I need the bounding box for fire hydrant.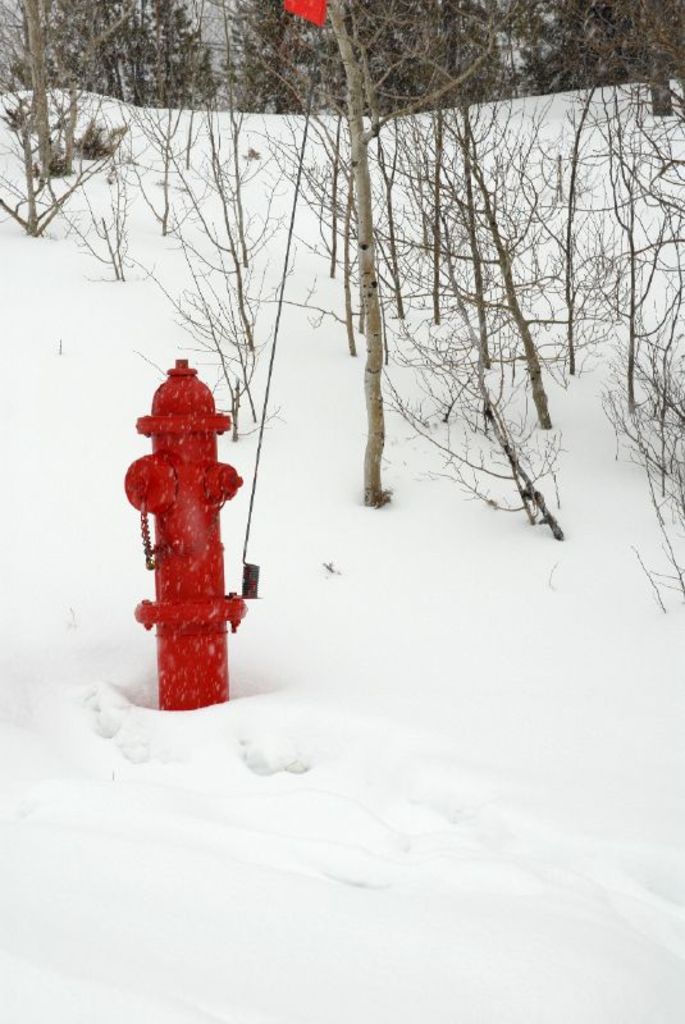
Here it is: 125:358:246:708.
